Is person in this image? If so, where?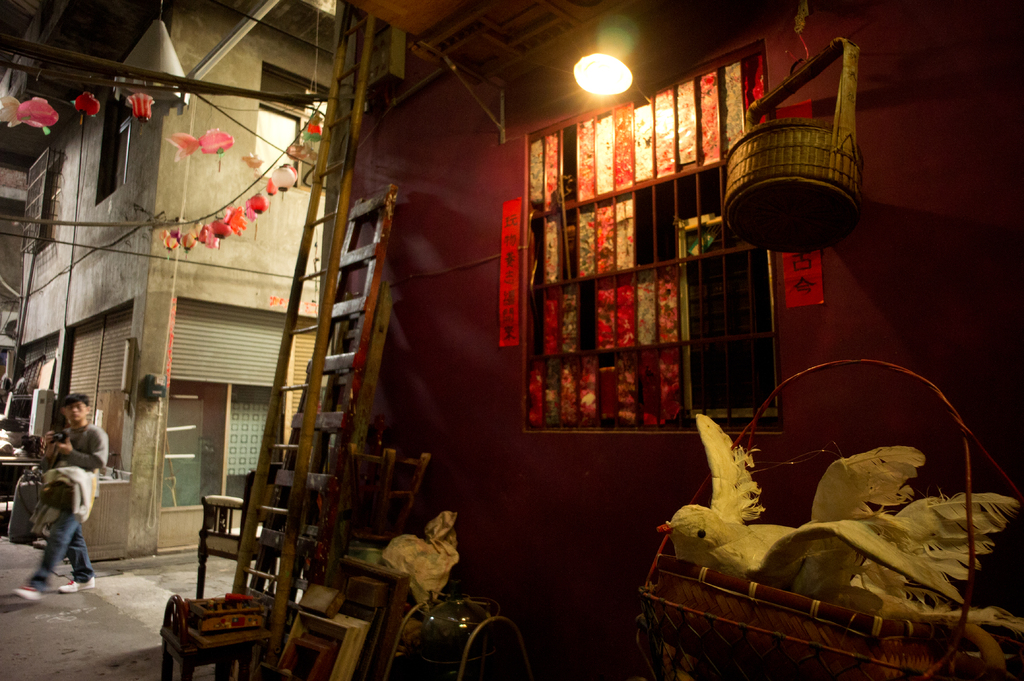
Yes, at locate(12, 393, 111, 603).
